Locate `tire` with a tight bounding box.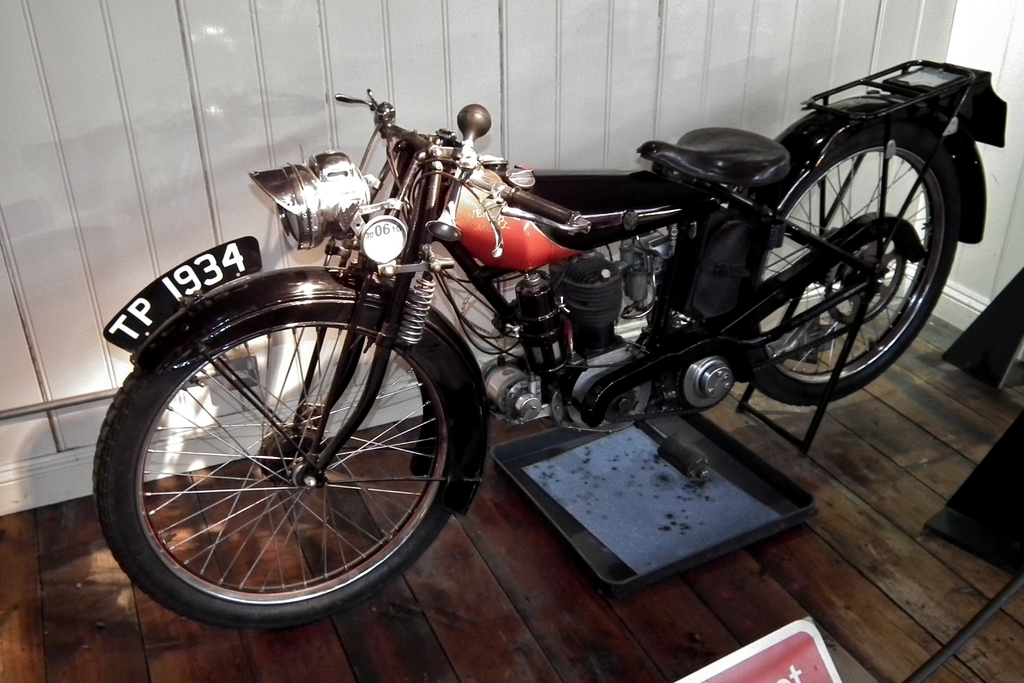
<region>729, 108, 961, 400</region>.
